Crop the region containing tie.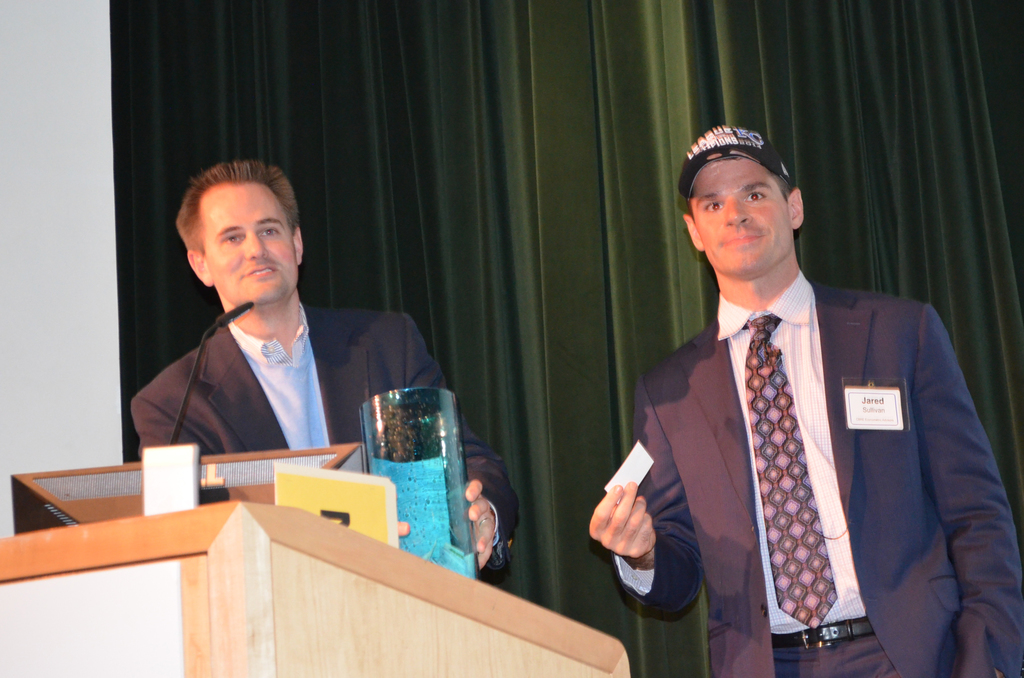
Crop region: locate(731, 312, 837, 629).
